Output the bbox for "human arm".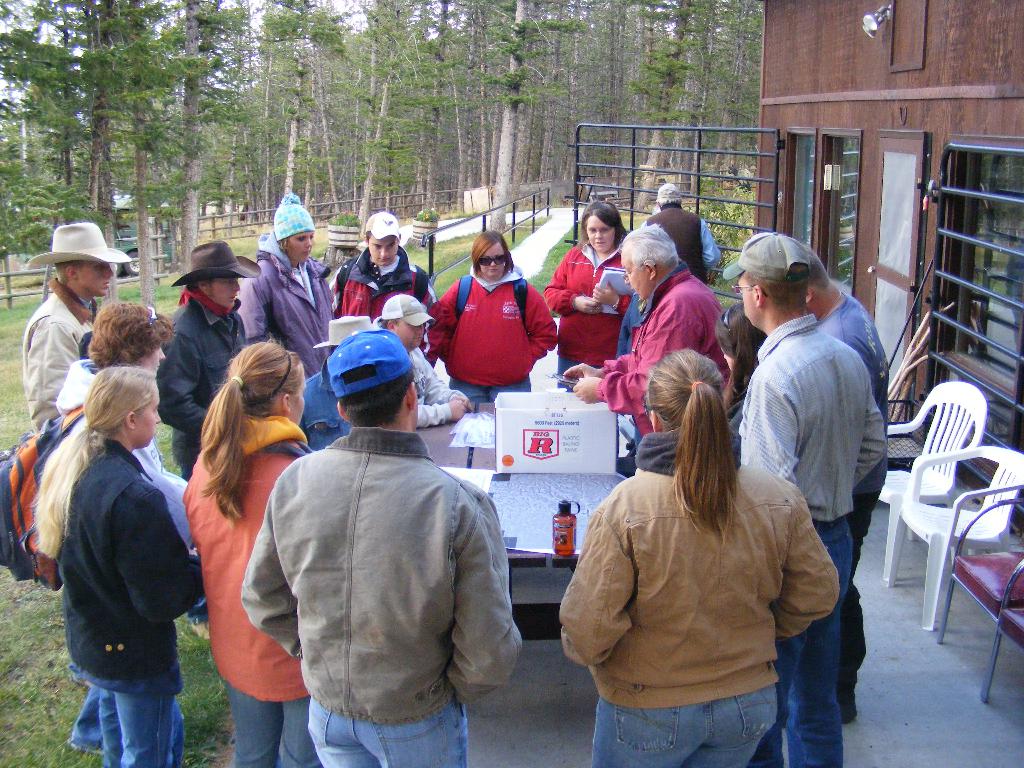
rect(575, 306, 695, 413).
